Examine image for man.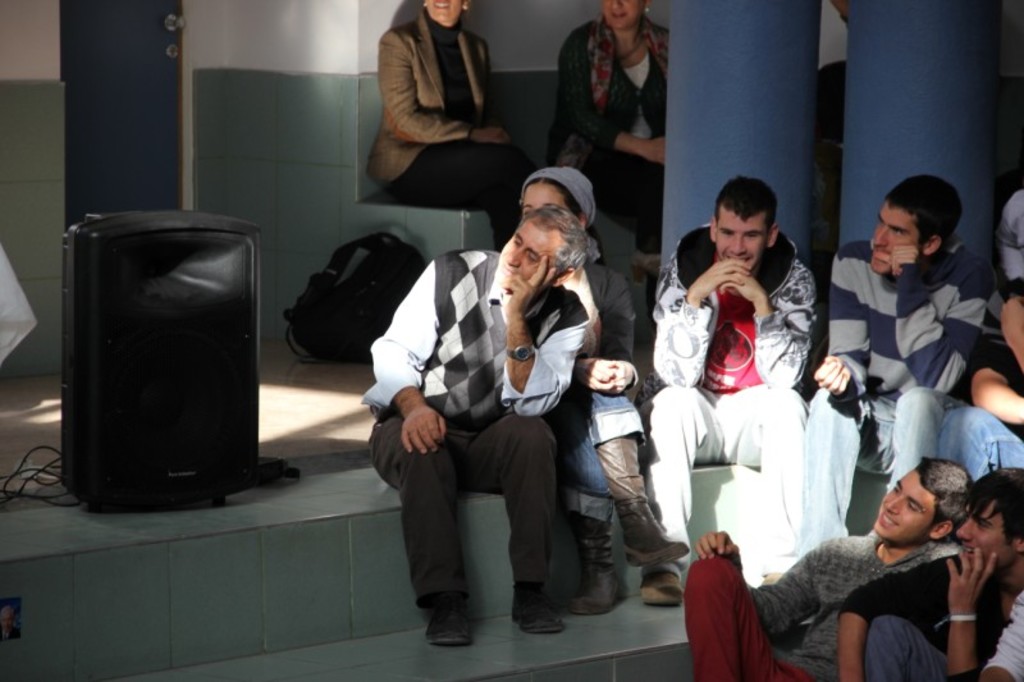
Examination result: <bbox>814, 473, 1023, 681</bbox>.
